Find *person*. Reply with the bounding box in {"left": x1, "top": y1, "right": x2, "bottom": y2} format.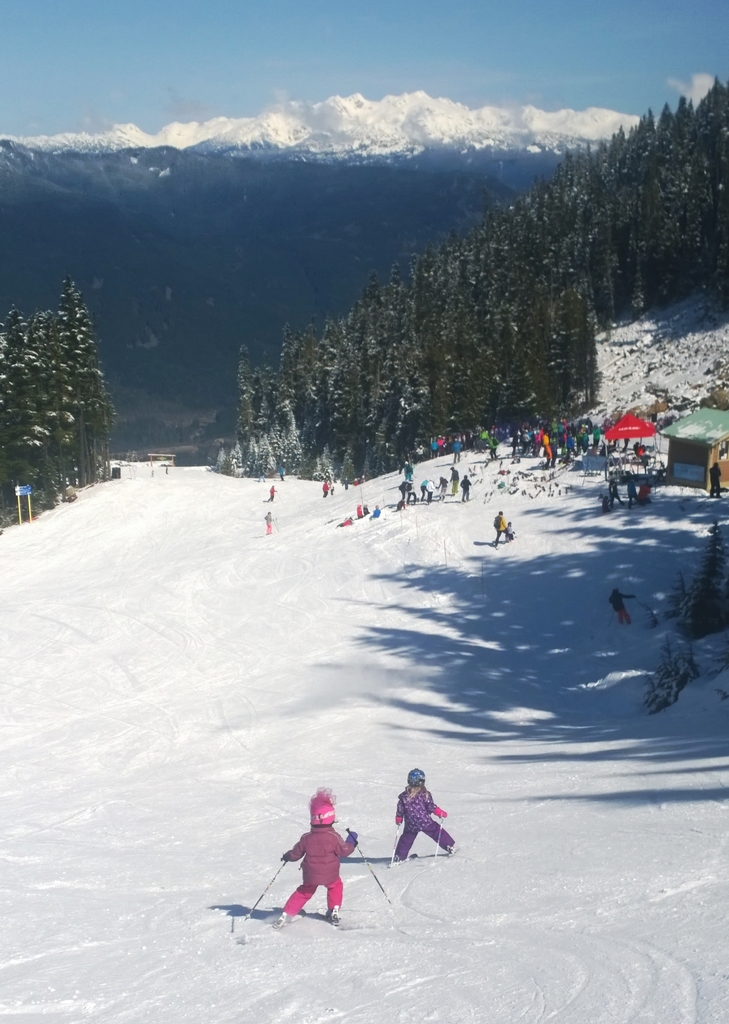
{"left": 273, "top": 786, "right": 360, "bottom": 925}.
